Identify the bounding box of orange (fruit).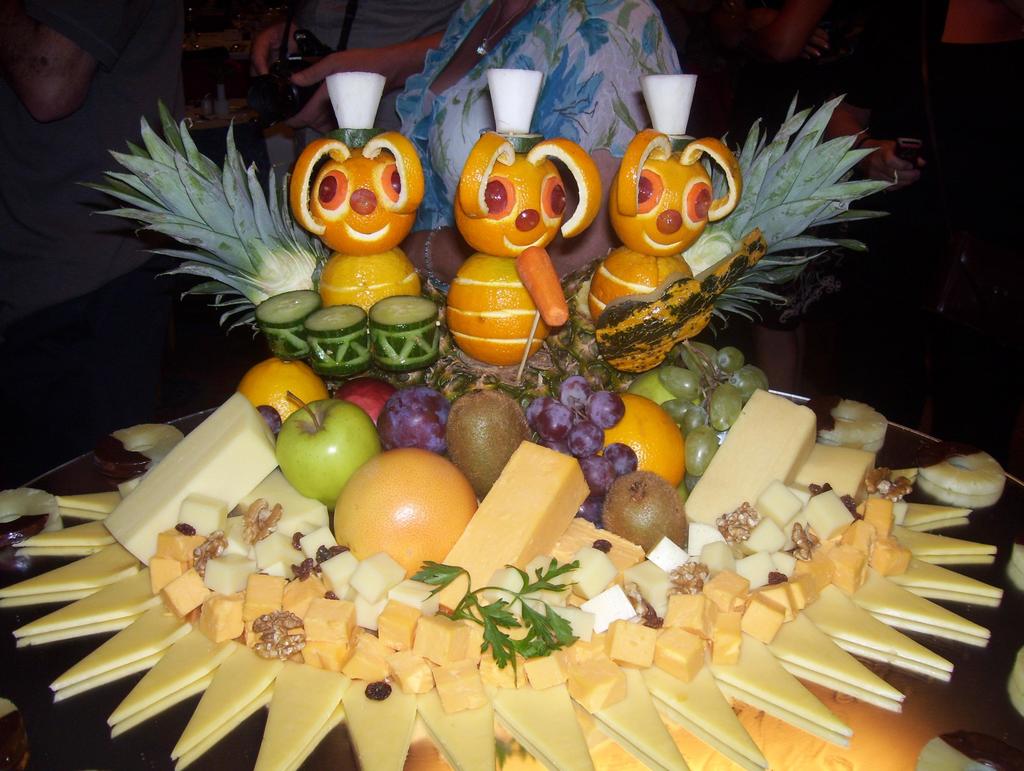
rect(235, 356, 333, 421).
